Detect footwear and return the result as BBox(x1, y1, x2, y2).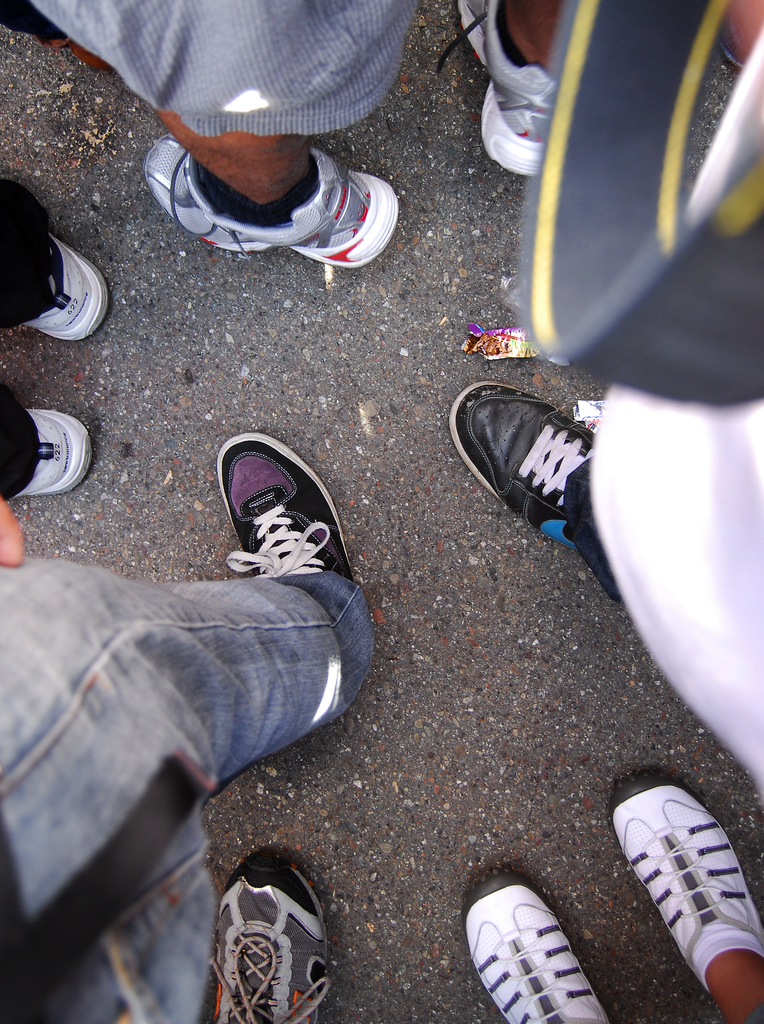
BBox(431, 0, 555, 175).
